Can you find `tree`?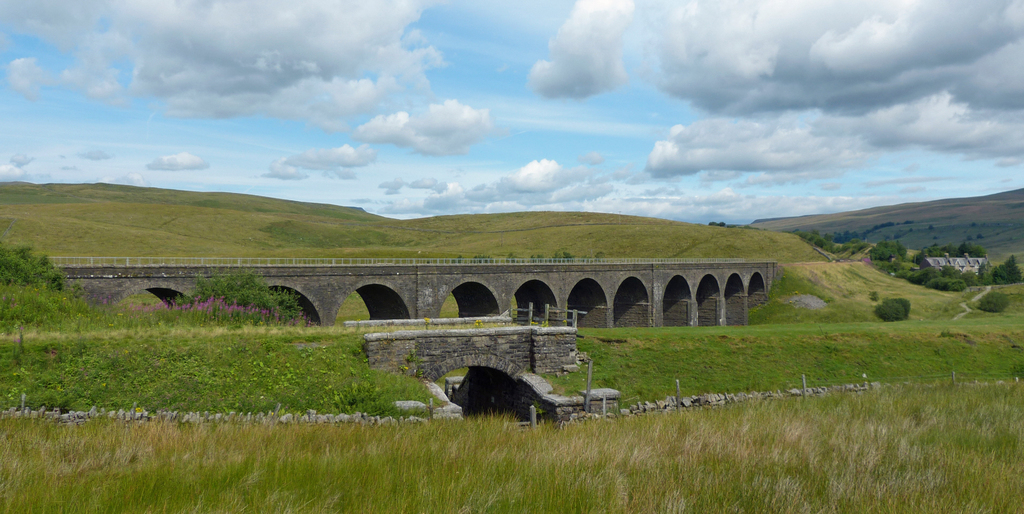
Yes, bounding box: (x1=881, y1=301, x2=909, y2=321).
